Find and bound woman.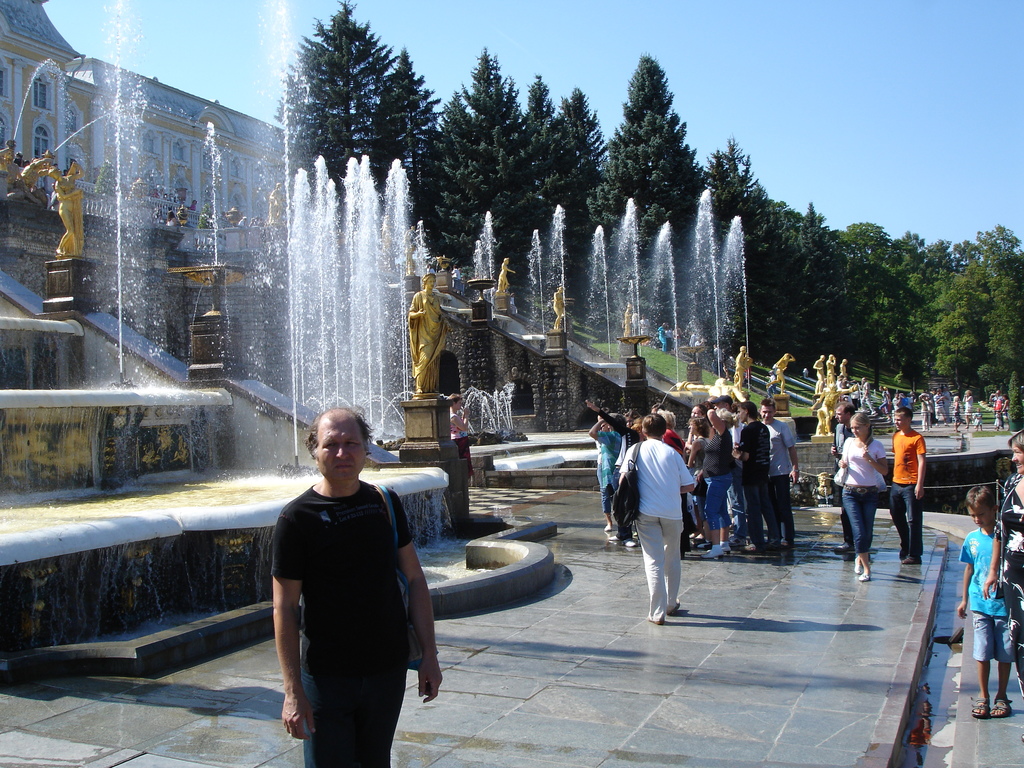
Bound: box(873, 384, 888, 414).
